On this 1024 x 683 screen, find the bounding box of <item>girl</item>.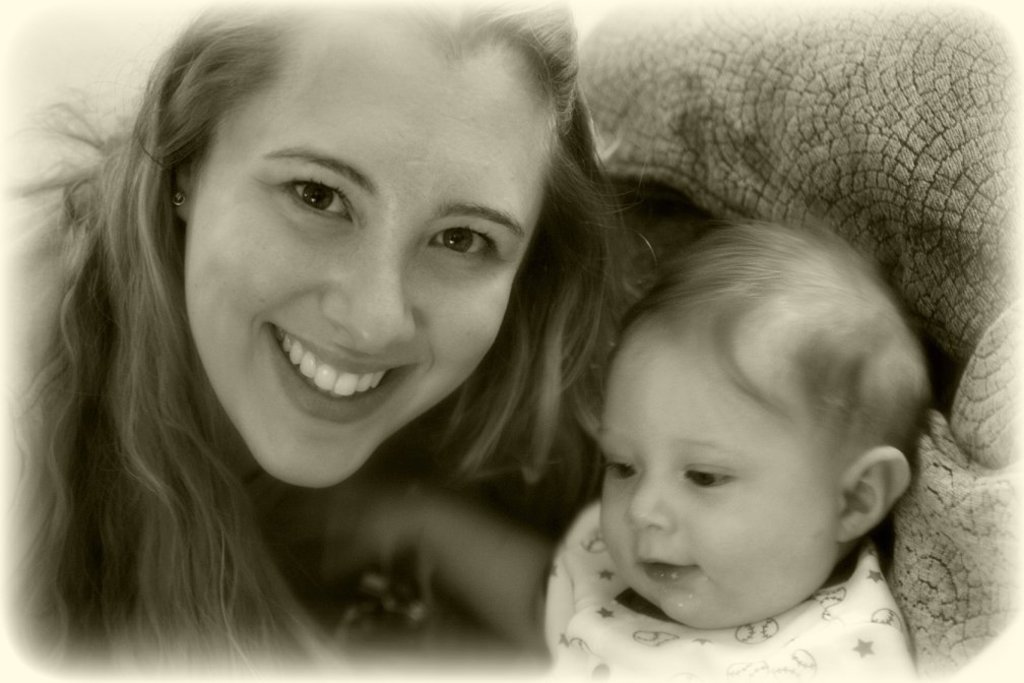
Bounding box: x1=299 y1=219 x2=930 y2=682.
